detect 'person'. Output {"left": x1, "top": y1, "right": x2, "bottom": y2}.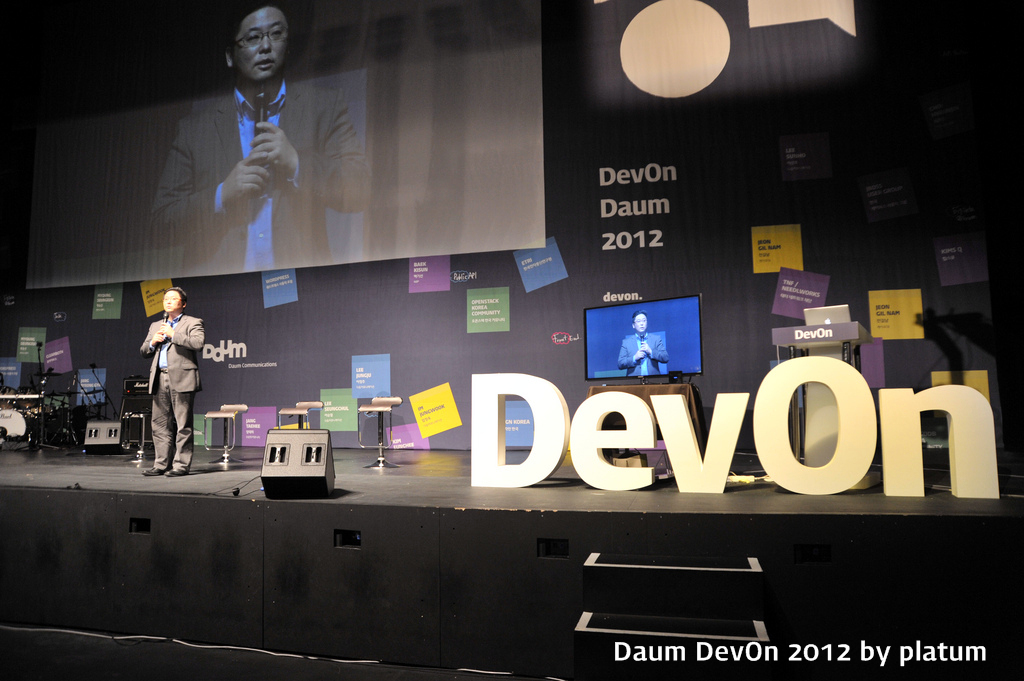
{"left": 615, "top": 311, "right": 671, "bottom": 378}.
